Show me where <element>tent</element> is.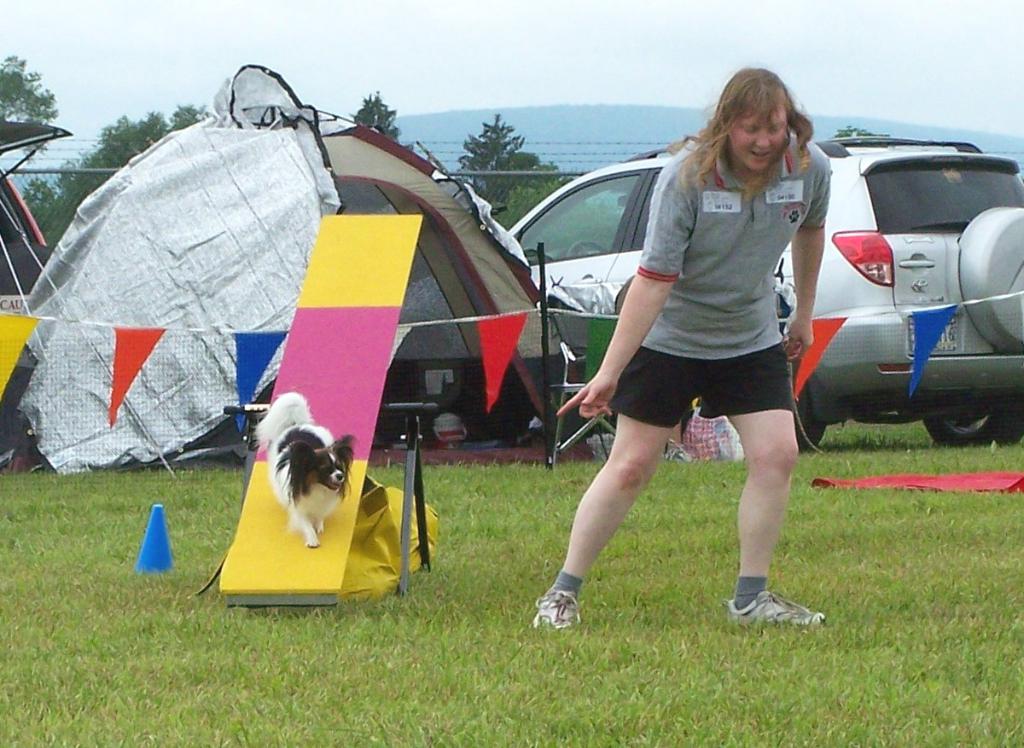
<element>tent</element> is at pyautogui.locateOnScreen(10, 73, 578, 560).
